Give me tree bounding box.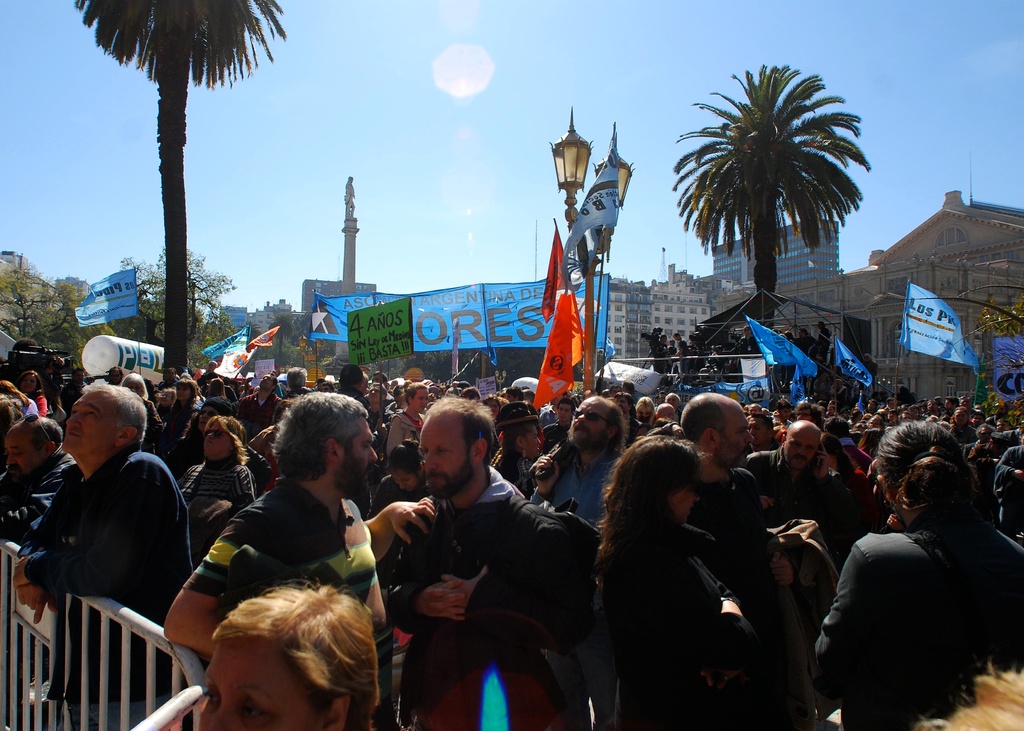
[left=973, top=302, right=1023, bottom=454].
